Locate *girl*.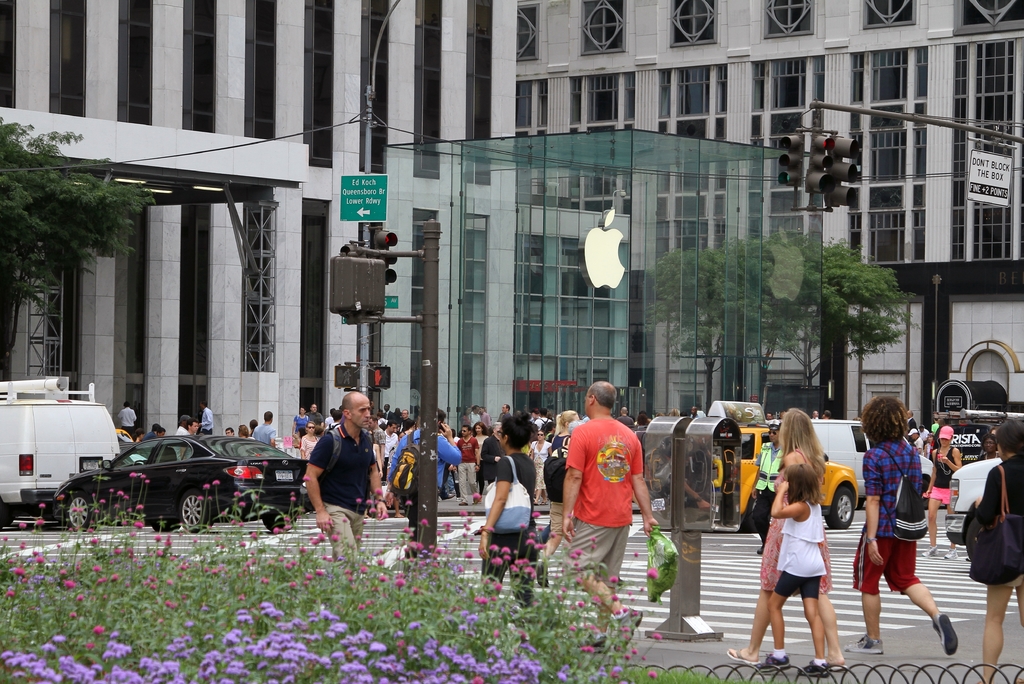
Bounding box: BBox(757, 461, 831, 678).
